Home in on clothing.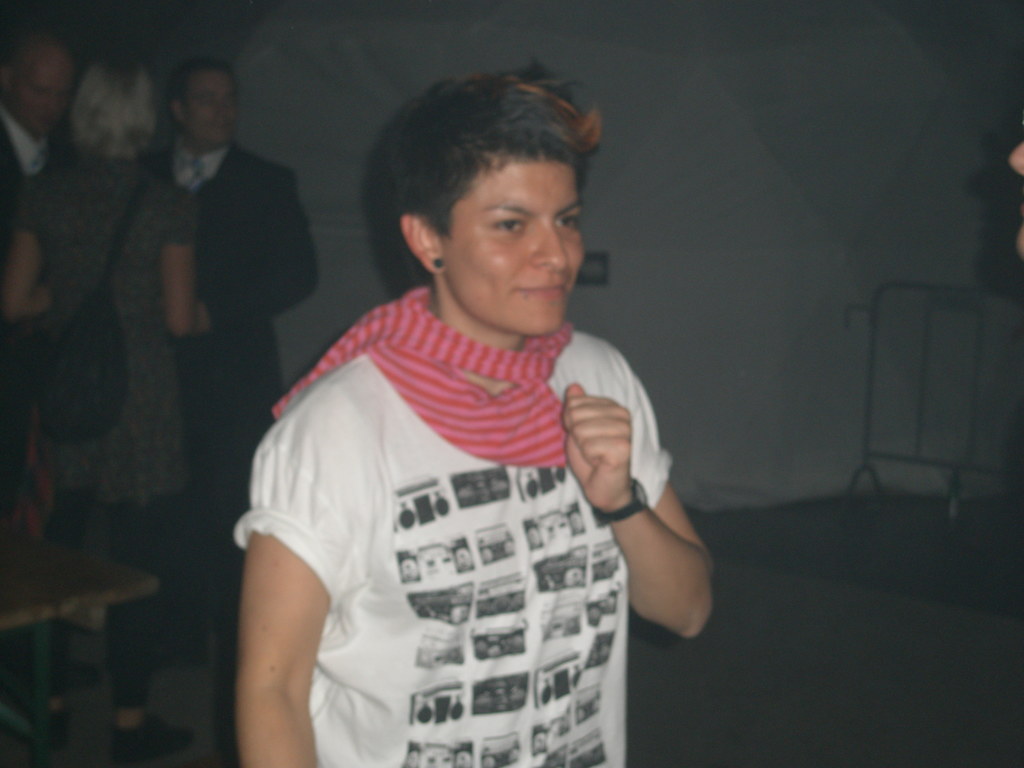
Homed in at BBox(141, 141, 319, 623).
